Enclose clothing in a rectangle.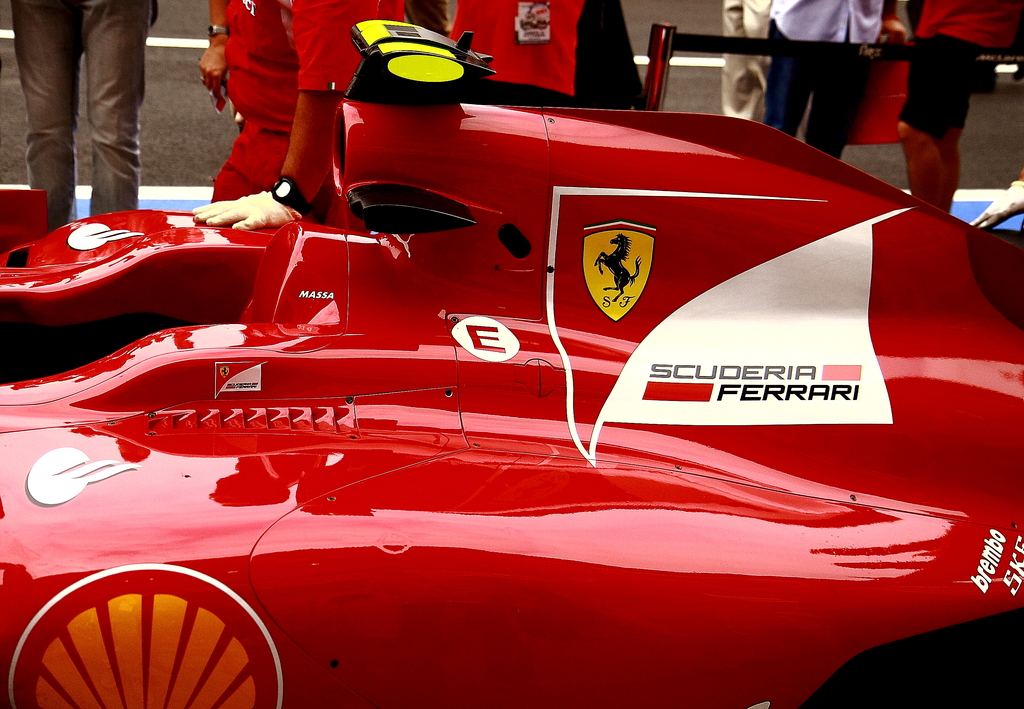
box=[11, 0, 156, 204].
